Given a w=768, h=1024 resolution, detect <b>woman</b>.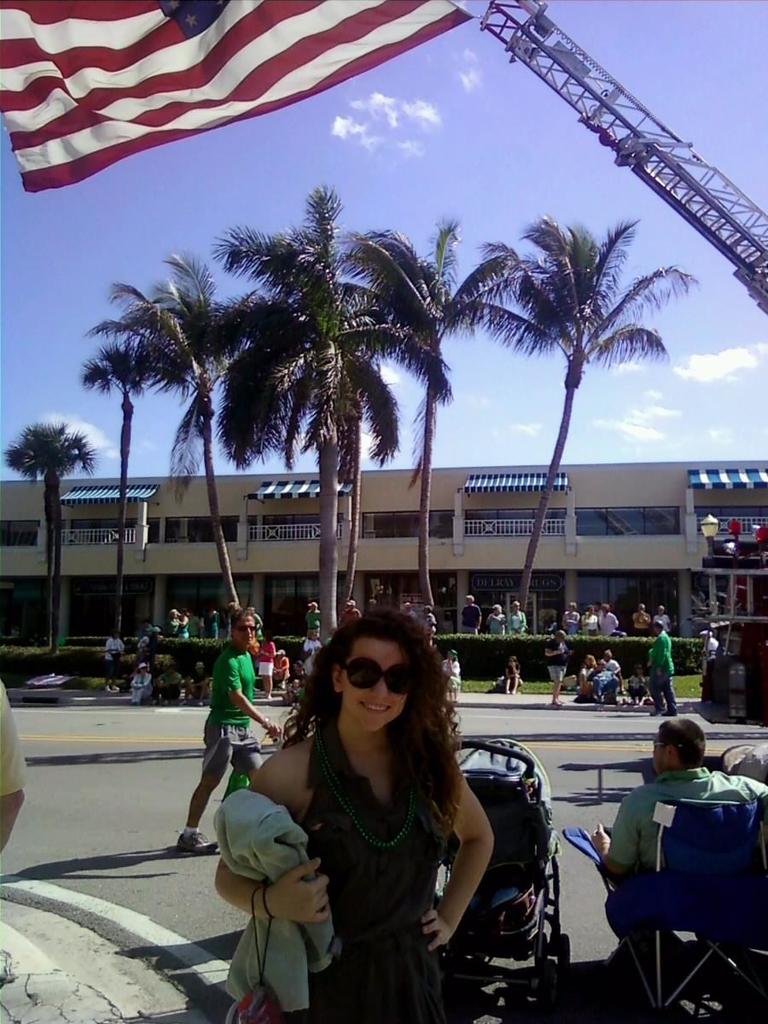
BBox(583, 605, 599, 635).
